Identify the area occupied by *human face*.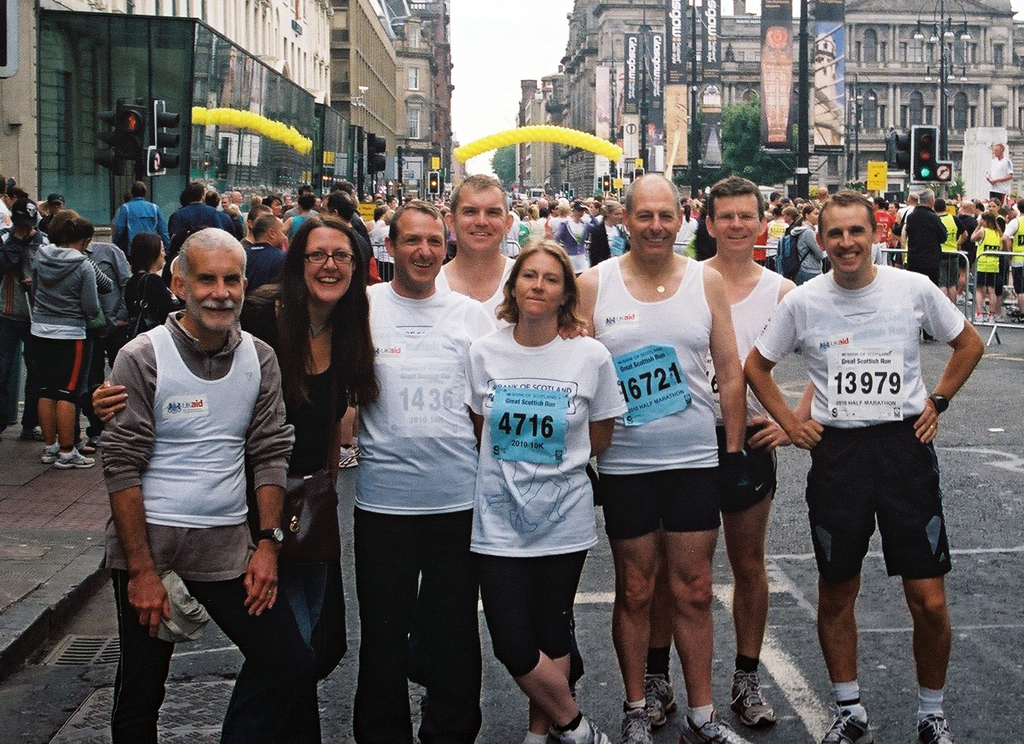
Area: select_region(1, 192, 18, 207).
